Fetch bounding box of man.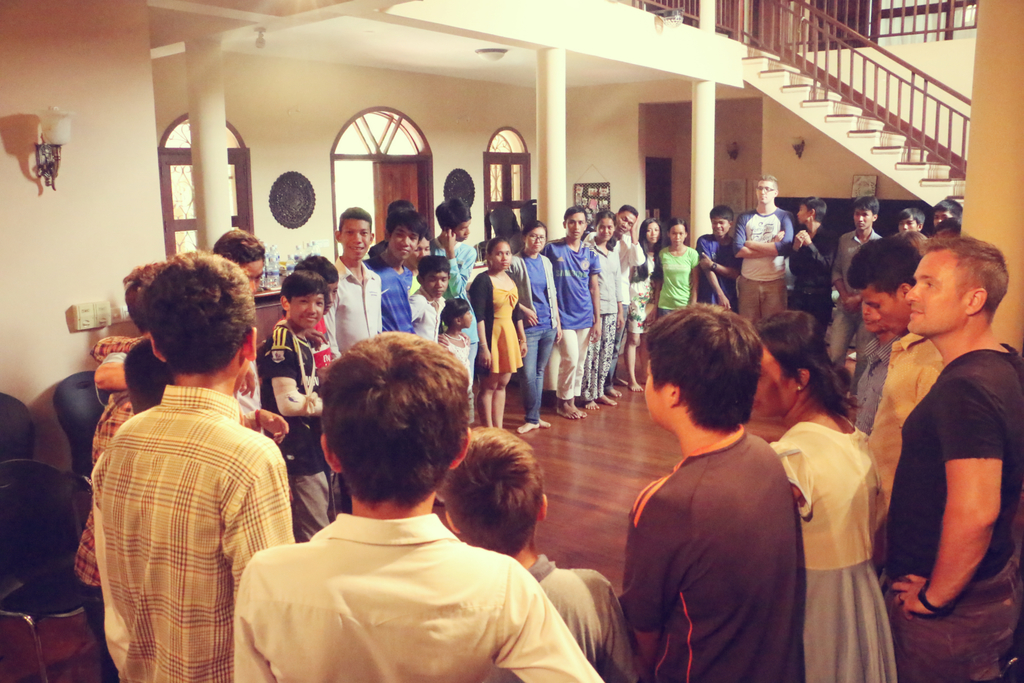
Bbox: <region>618, 285, 846, 681</region>.
